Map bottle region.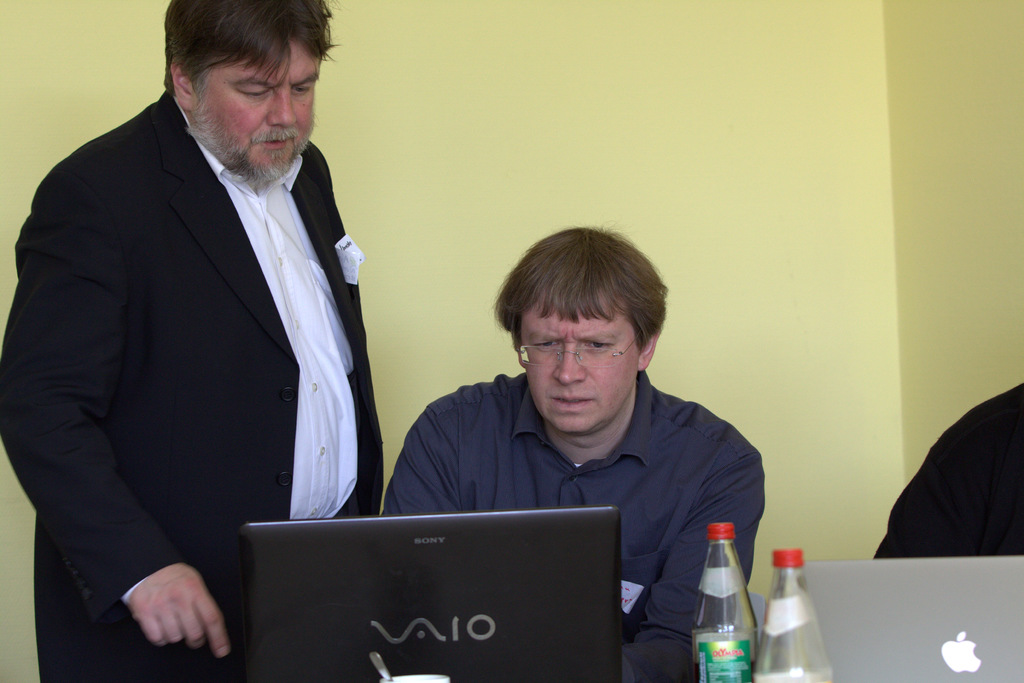
Mapped to {"left": 692, "top": 522, "right": 756, "bottom": 682}.
